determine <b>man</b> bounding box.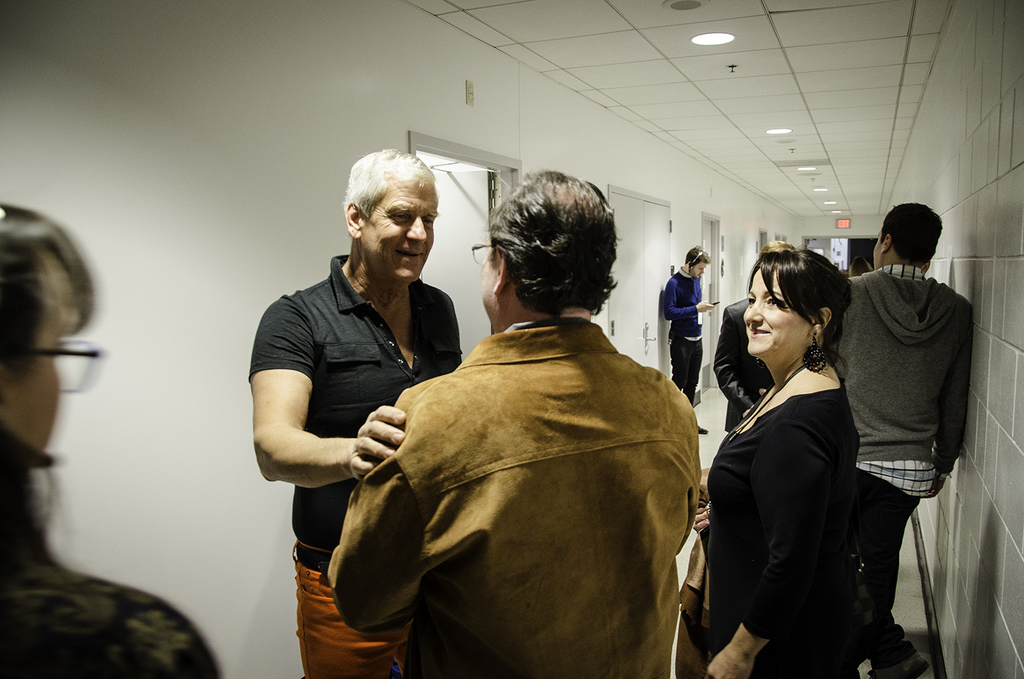
Determined: 662, 251, 715, 434.
